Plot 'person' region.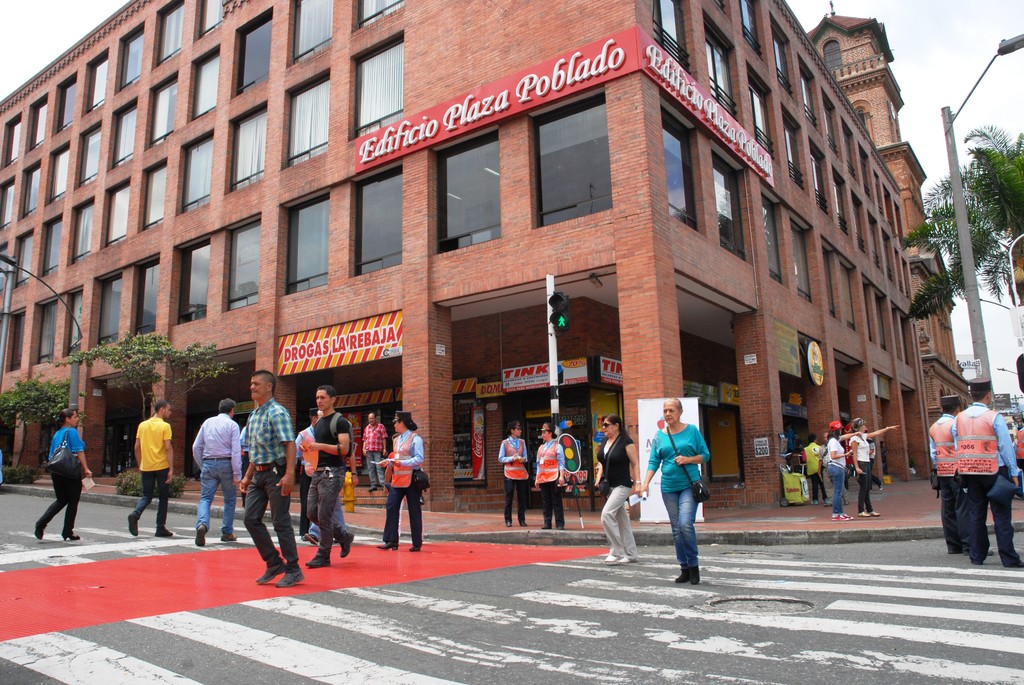
Plotted at [501,423,530,531].
